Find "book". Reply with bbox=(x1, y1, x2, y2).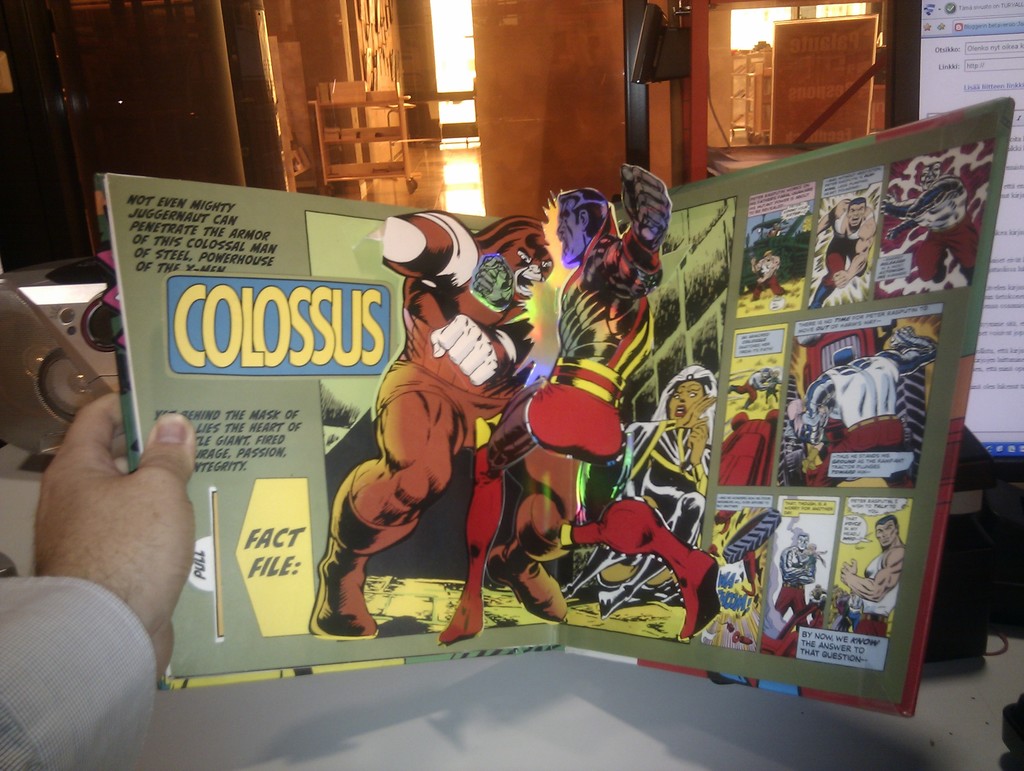
bbox=(64, 142, 964, 737).
